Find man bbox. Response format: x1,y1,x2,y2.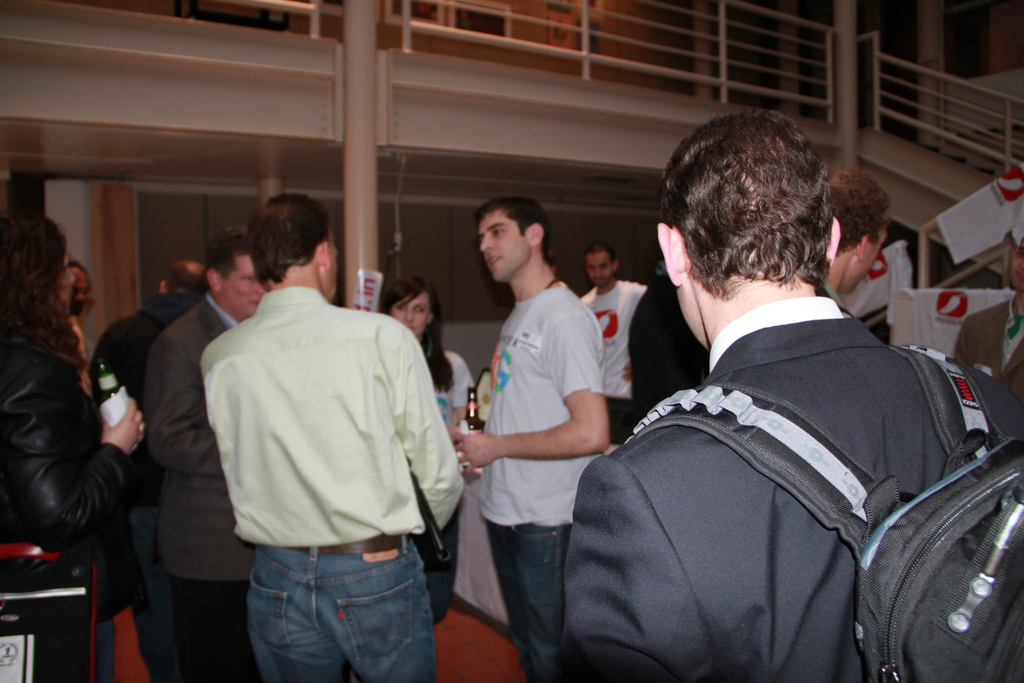
572,242,649,431.
